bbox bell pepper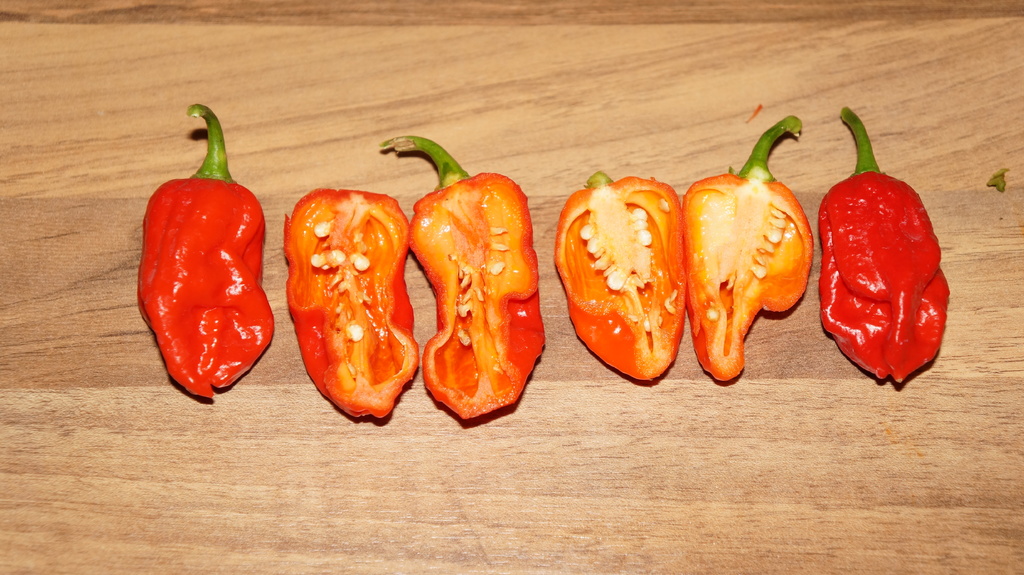
[554,171,685,386]
